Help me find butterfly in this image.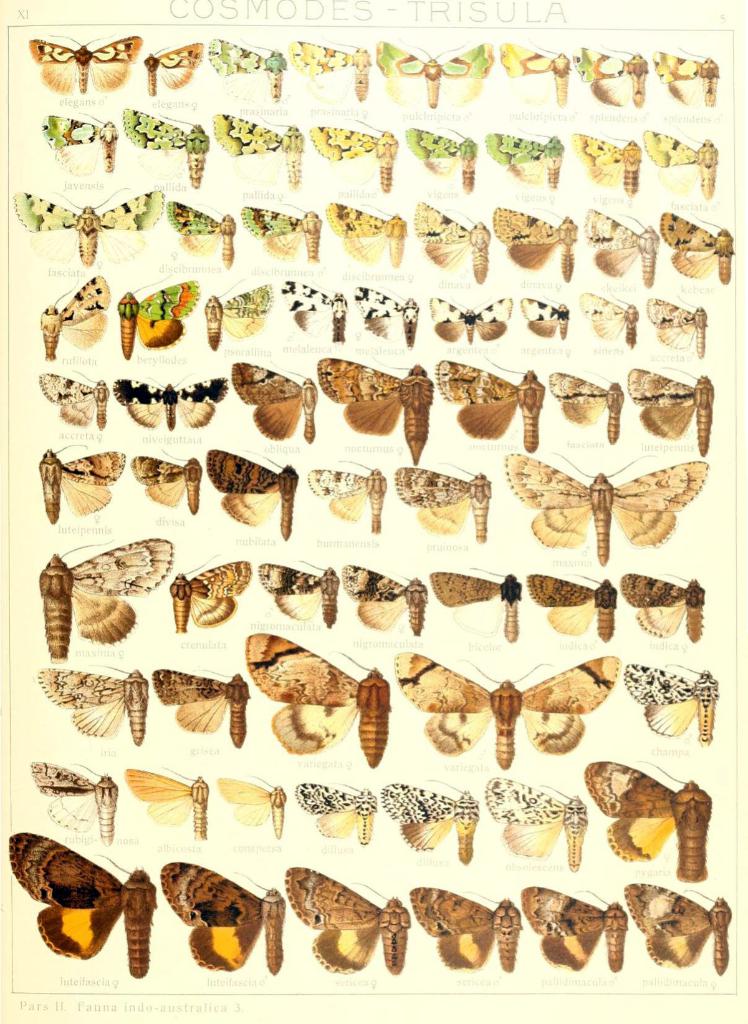
Found it: 122:772:213:848.
